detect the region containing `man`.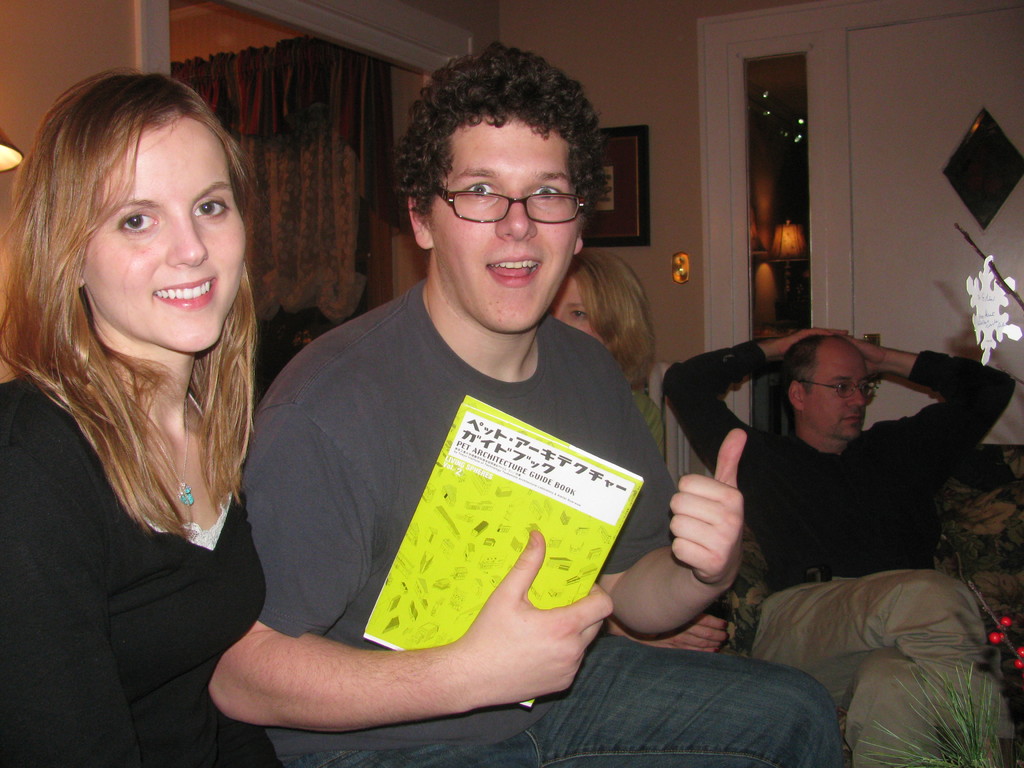
644/318/1003/659.
